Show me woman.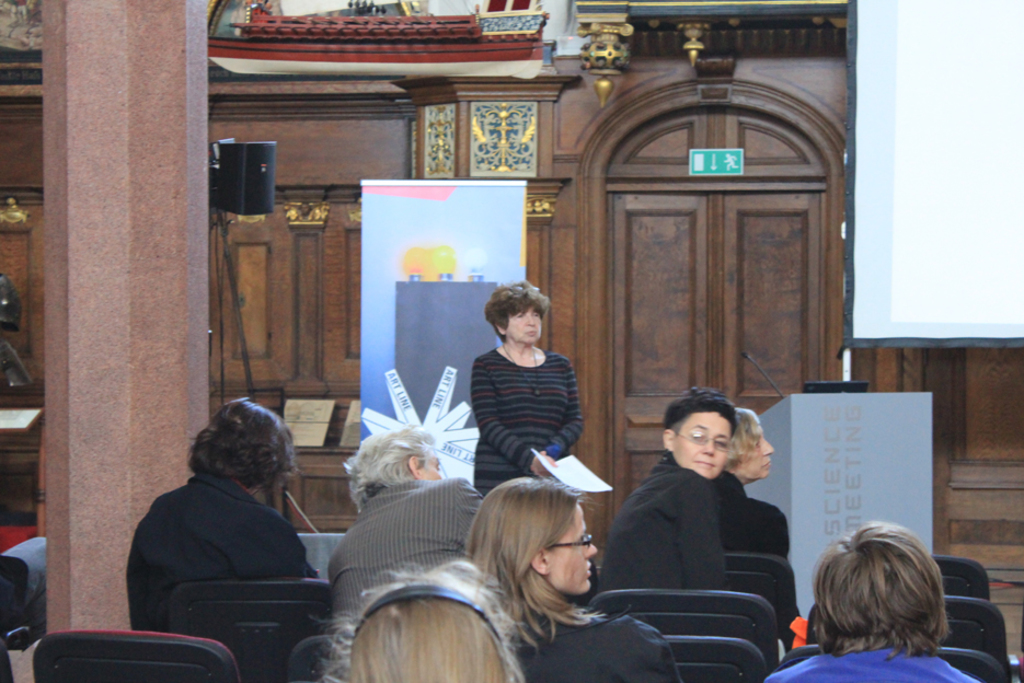
woman is here: x1=321, y1=552, x2=525, y2=682.
